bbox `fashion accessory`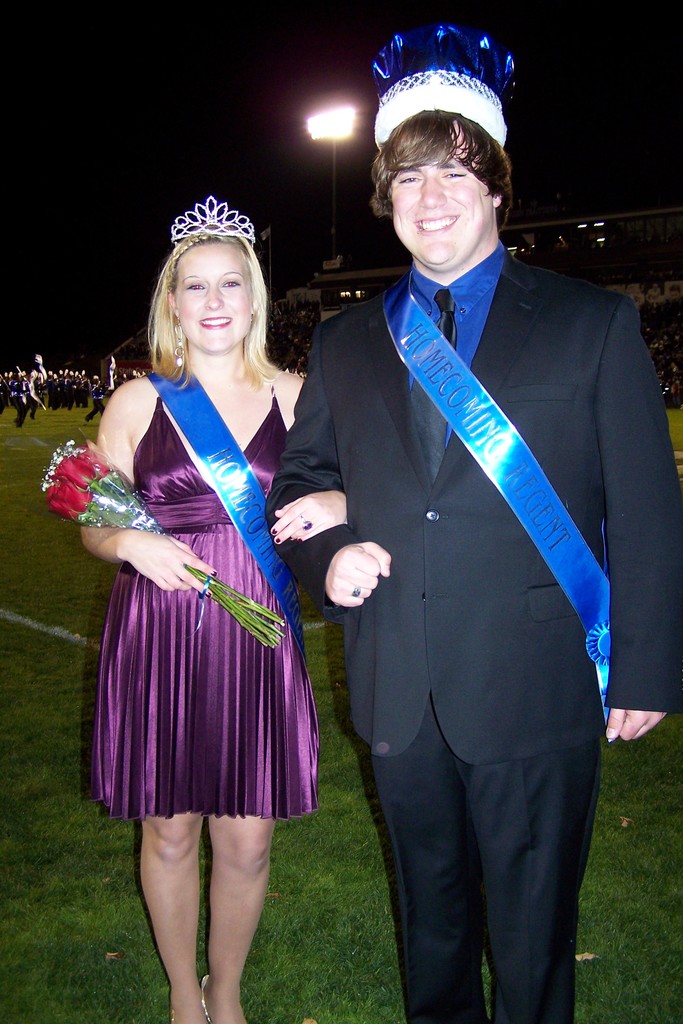
(167,192,256,248)
